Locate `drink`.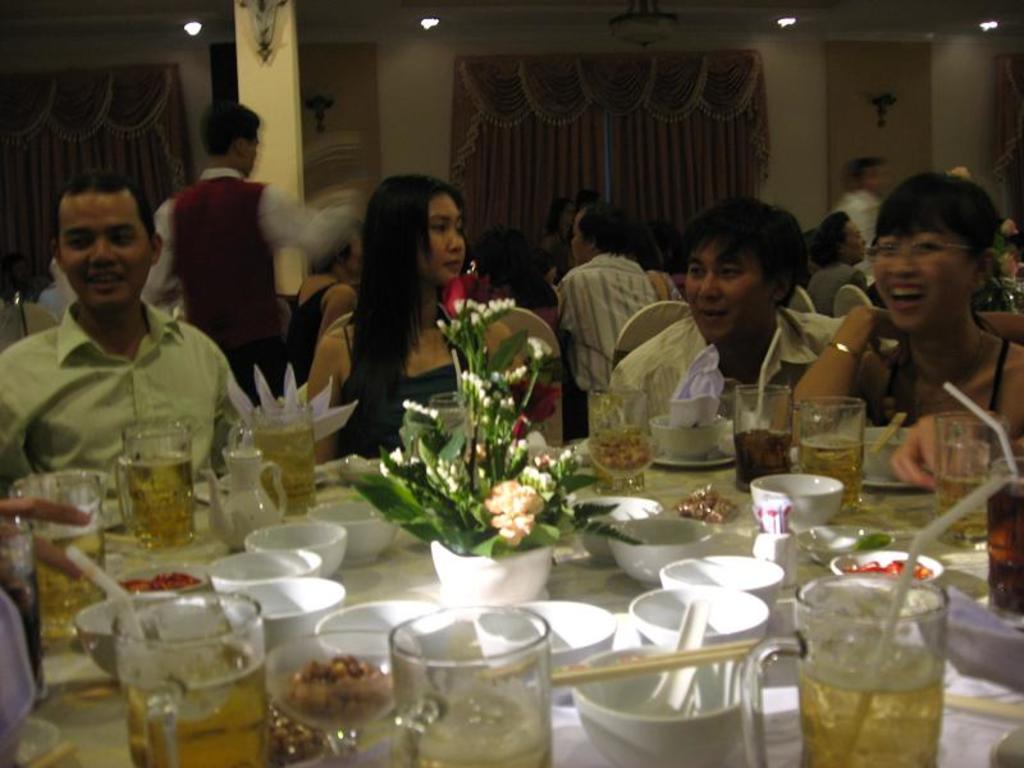
Bounding box: 124,456,195,548.
